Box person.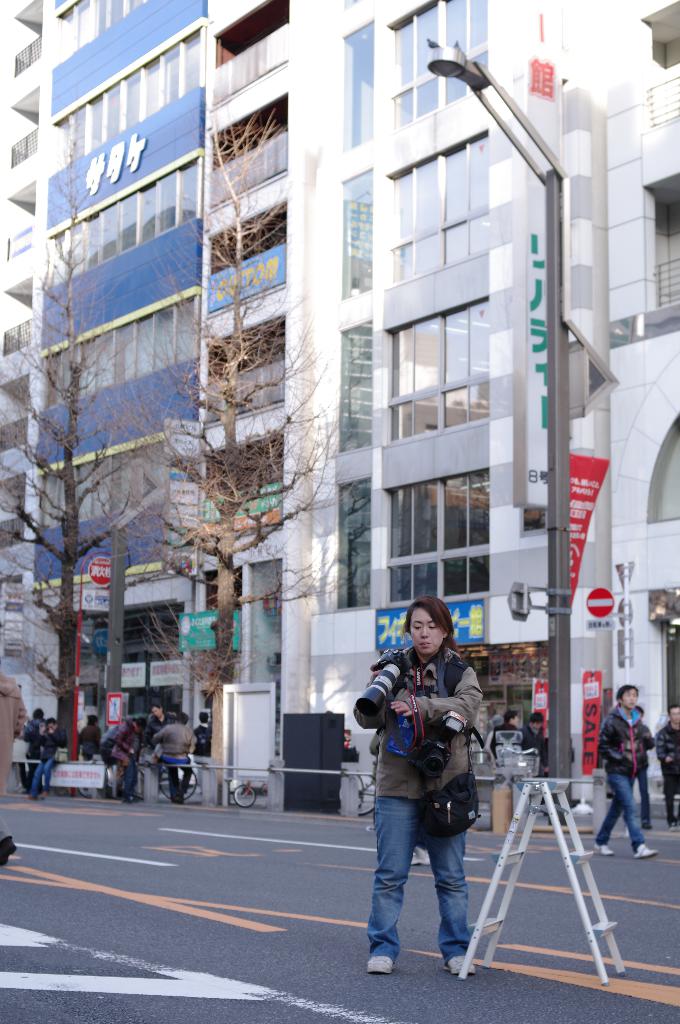
BBox(593, 684, 658, 857).
